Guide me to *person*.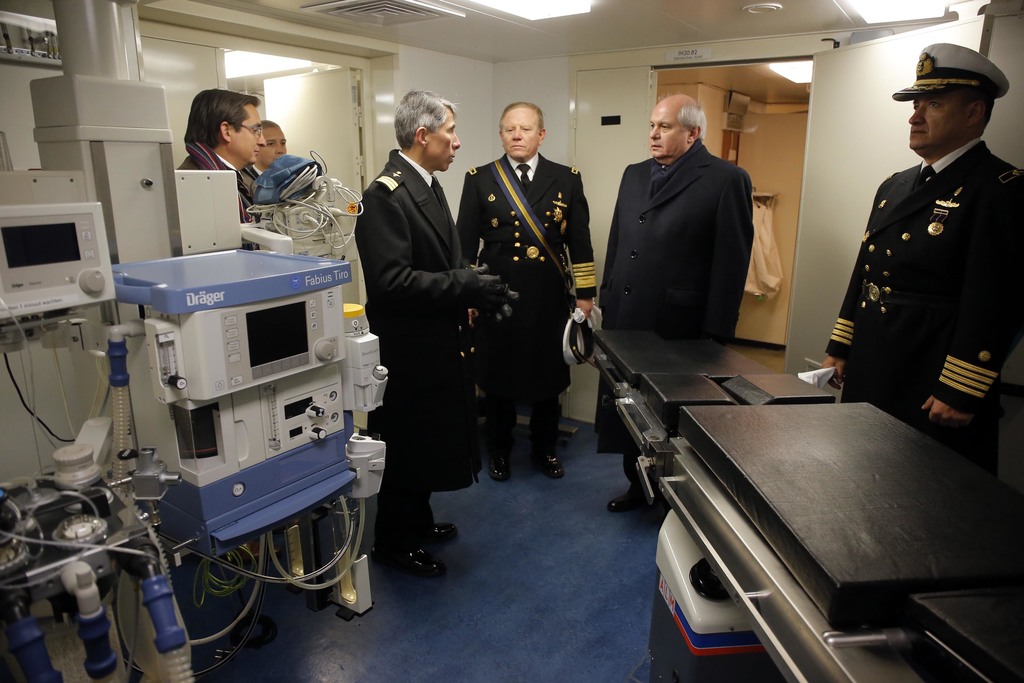
Guidance: <region>466, 101, 595, 536</region>.
